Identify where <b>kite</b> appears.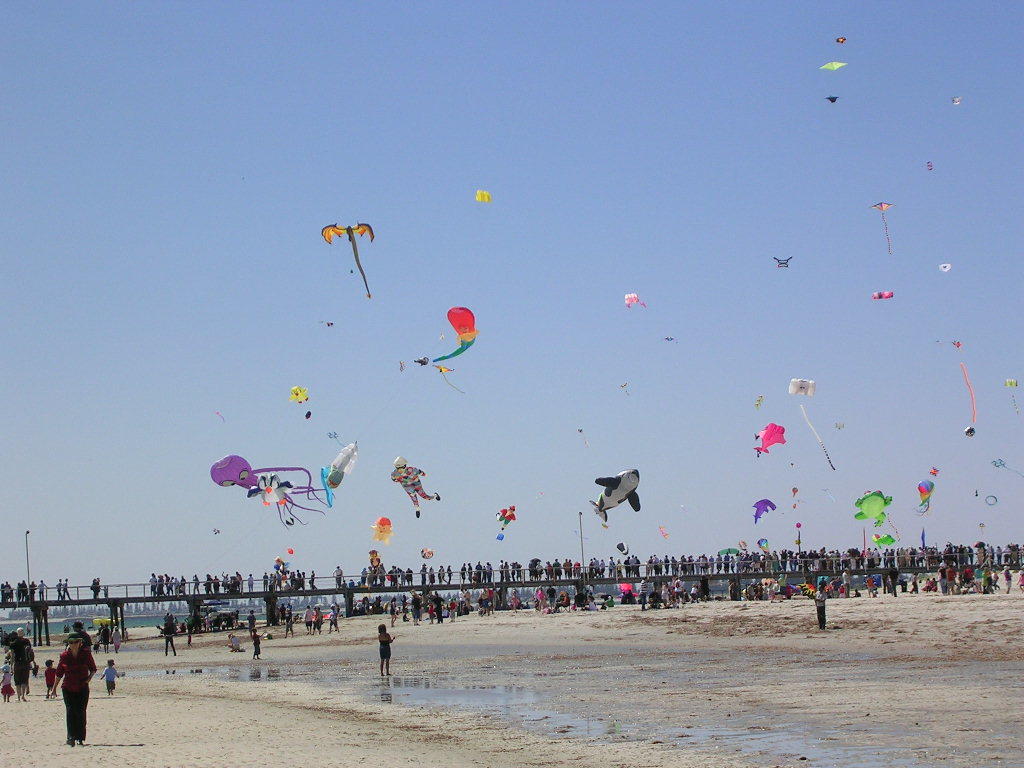
Appears at 754 534 770 552.
